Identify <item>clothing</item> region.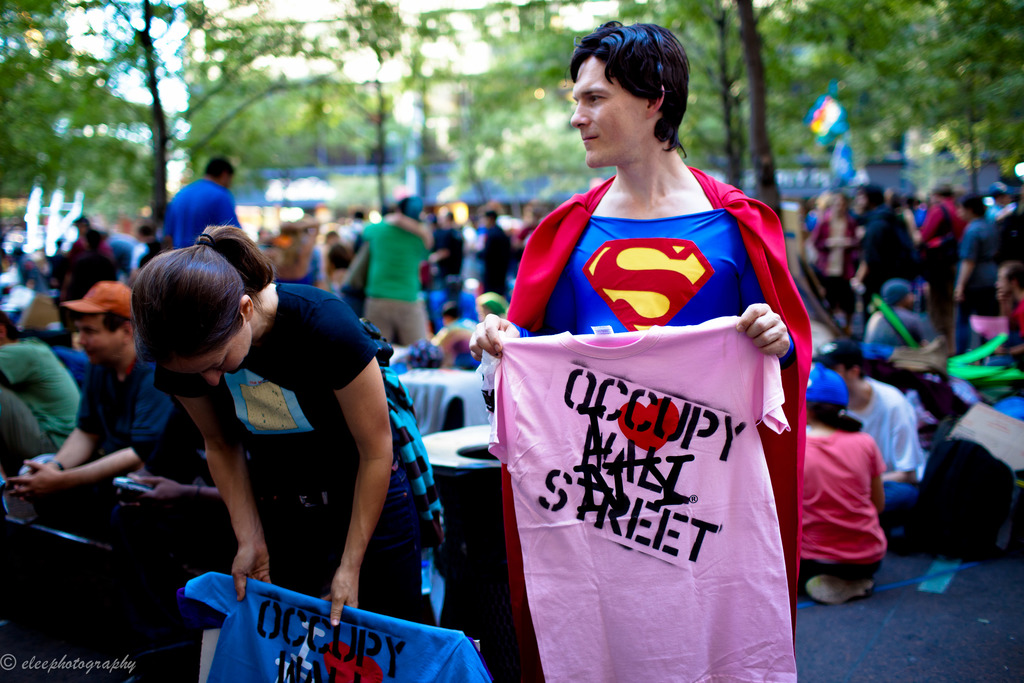
Region: 153/281/442/624.
